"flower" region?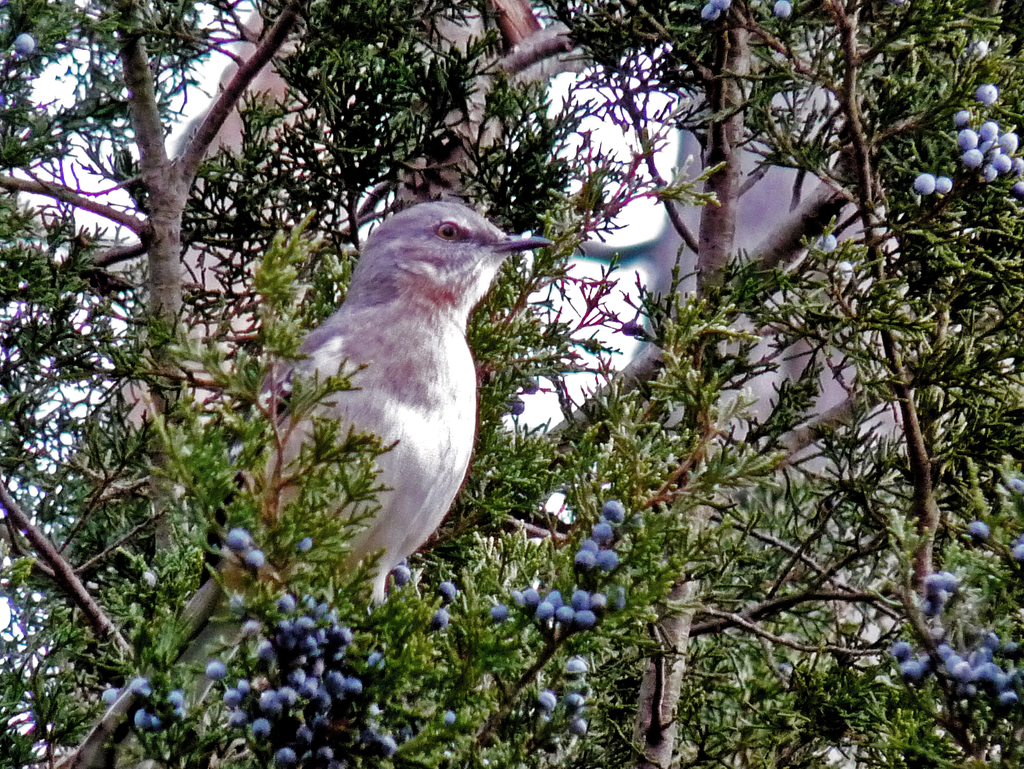
crop(774, 0, 792, 19)
